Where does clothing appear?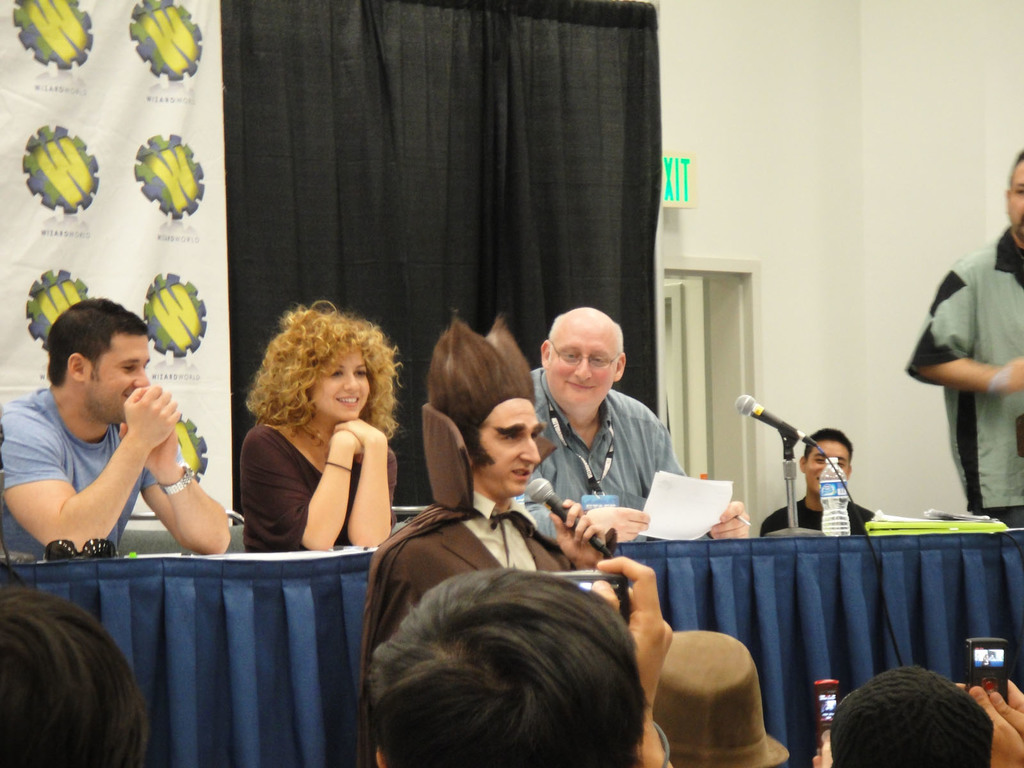
Appears at 759:498:877:541.
